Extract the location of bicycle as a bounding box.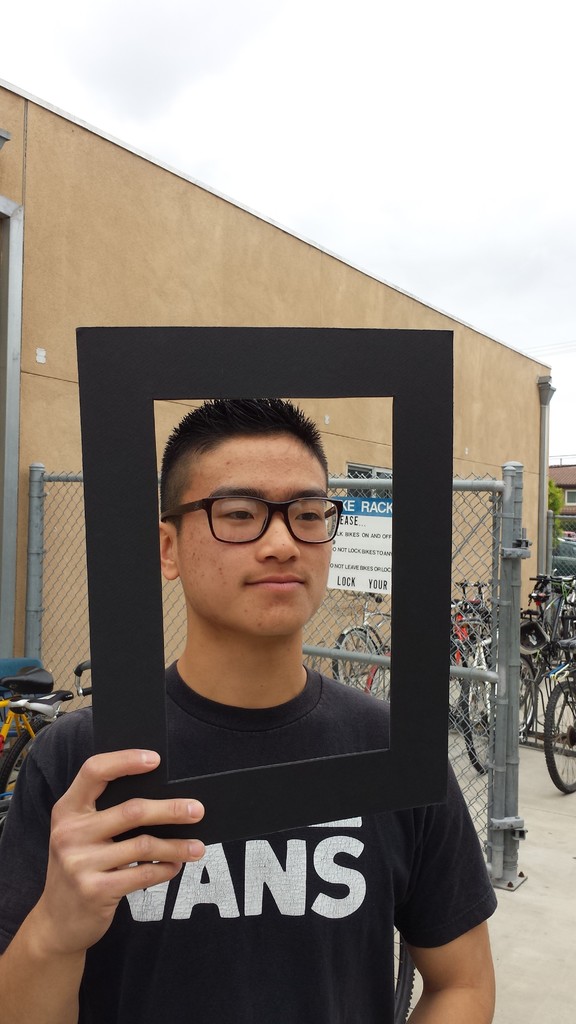
[0,662,90,843].
